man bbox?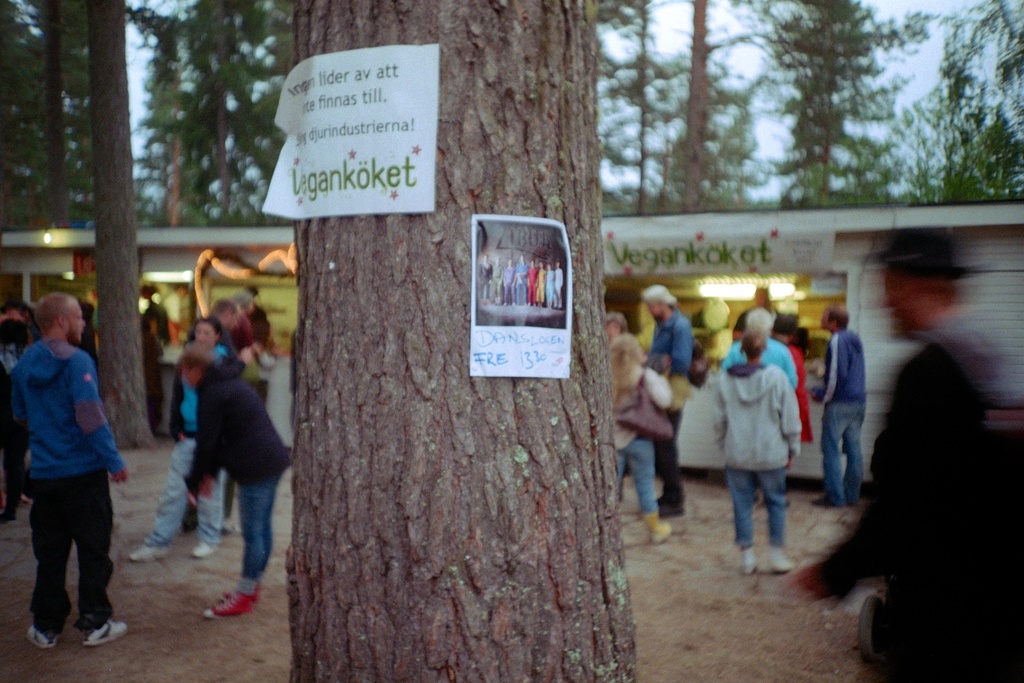
crop(174, 344, 299, 625)
